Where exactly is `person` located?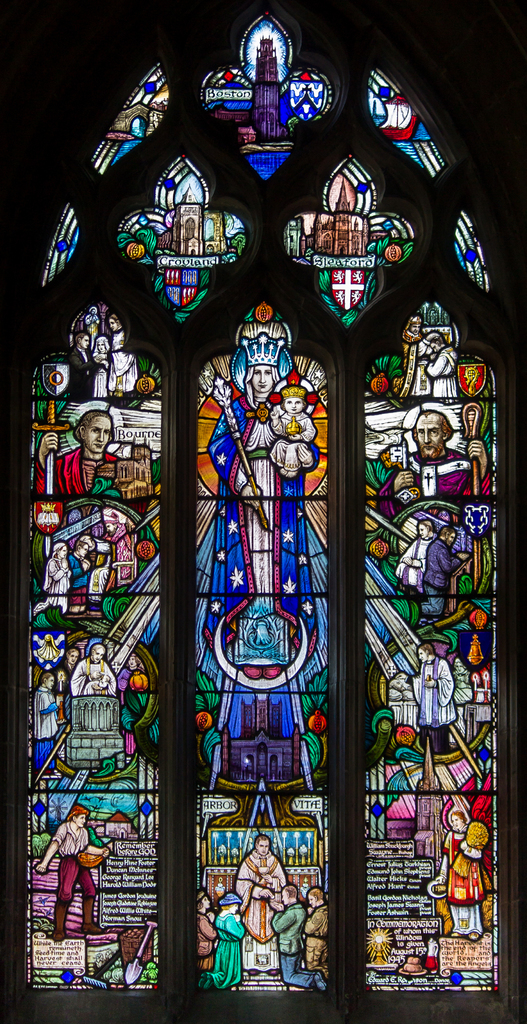
Its bounding box is rect(410, 637, 457, 751).
